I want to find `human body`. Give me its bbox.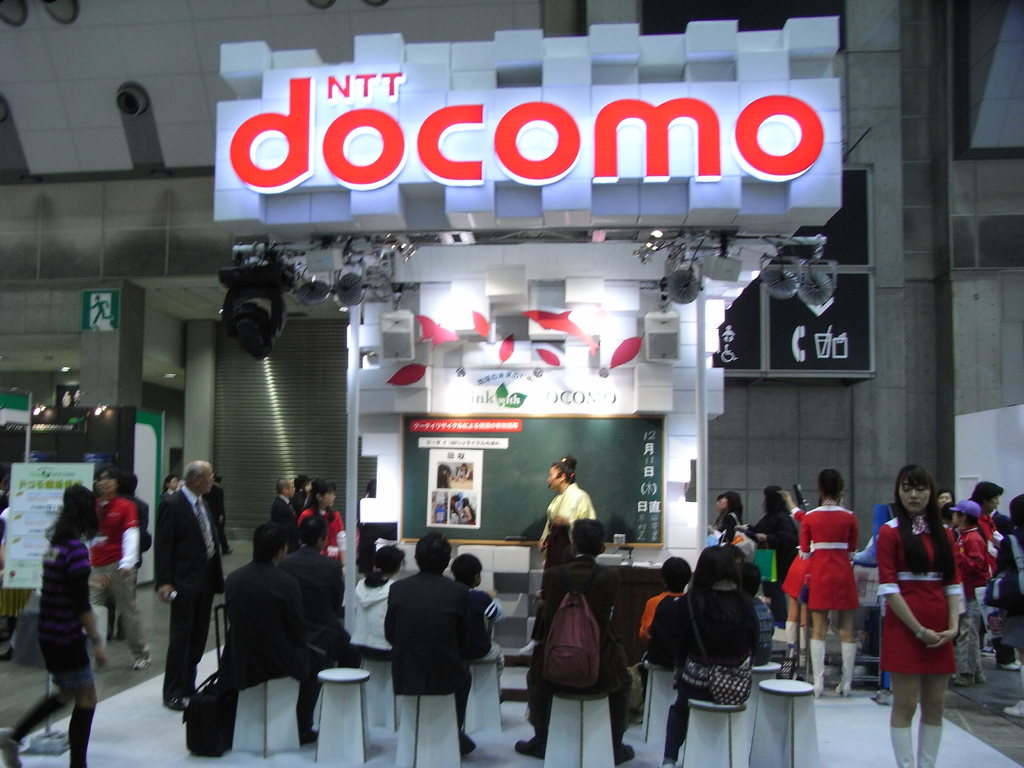
x1=269 y1=498 x2=295 y2=528.
